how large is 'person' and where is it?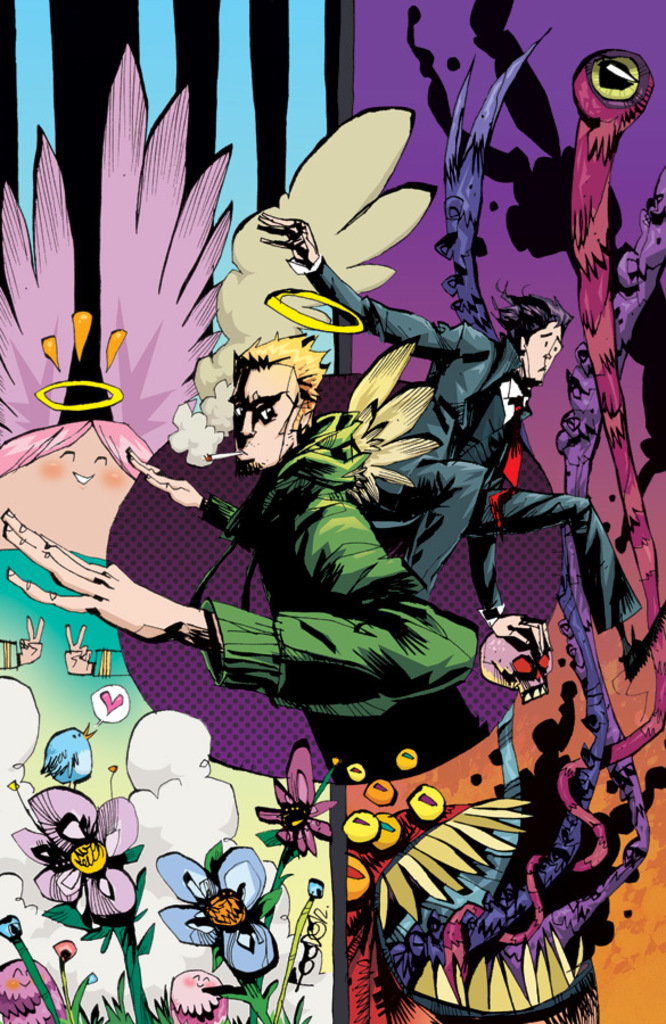
Bounding box: [x1=250, y1=209, x2=648, y2=635].
